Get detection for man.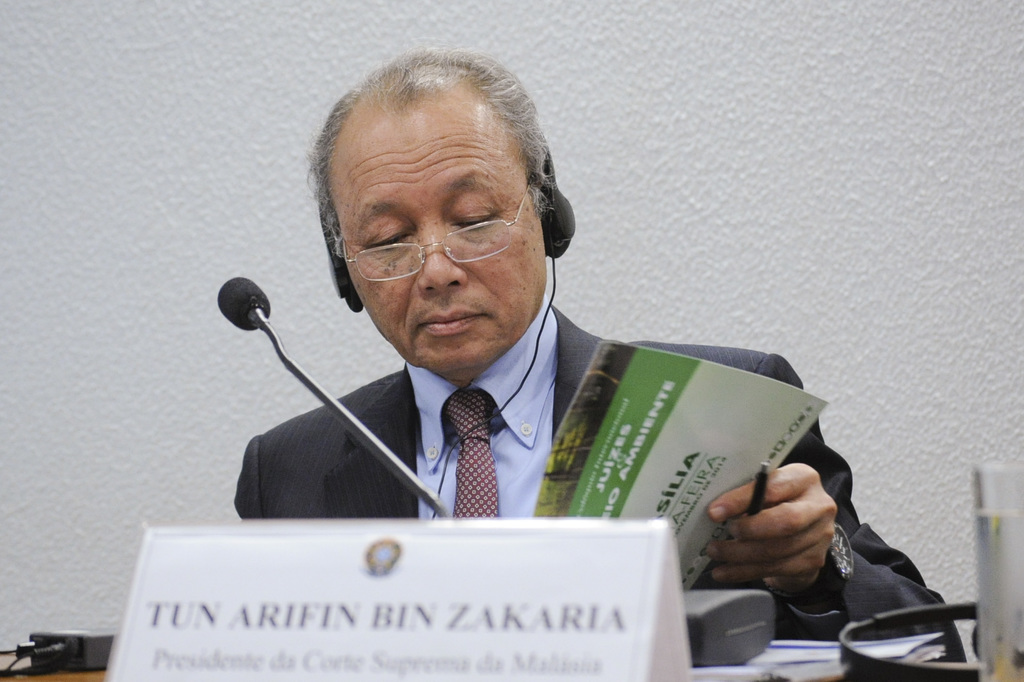
Detection: [left=220, top=52, right=971, bottom=651].
